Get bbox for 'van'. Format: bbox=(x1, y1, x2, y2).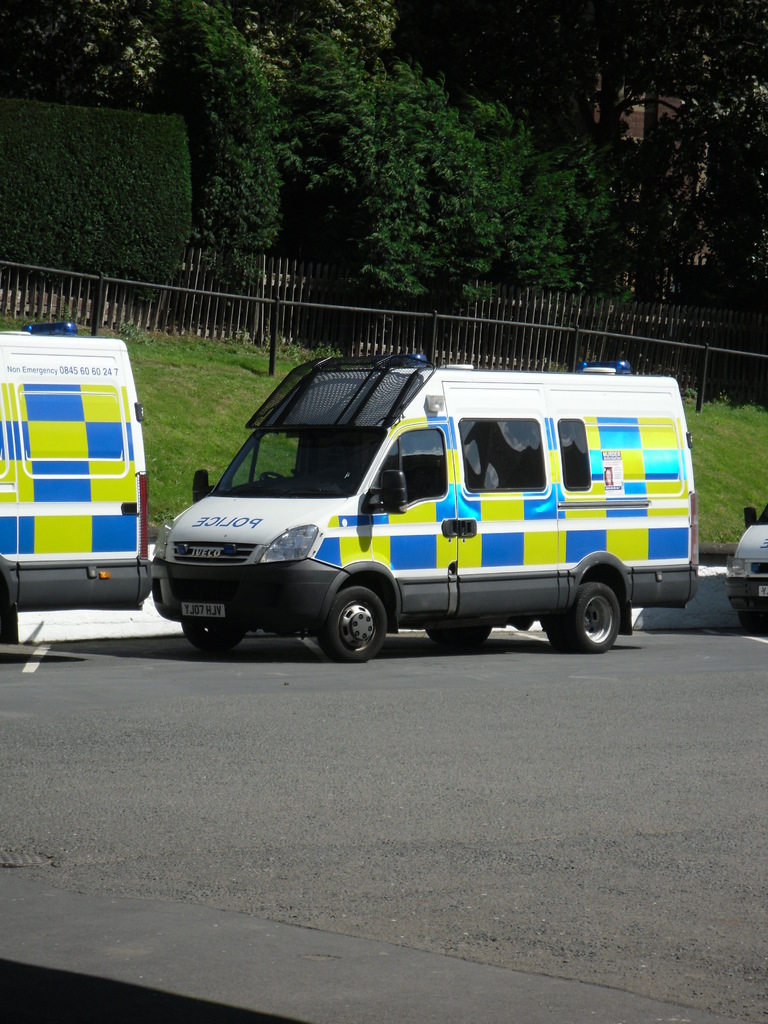
bbox=(152, 356, 698, 659).
